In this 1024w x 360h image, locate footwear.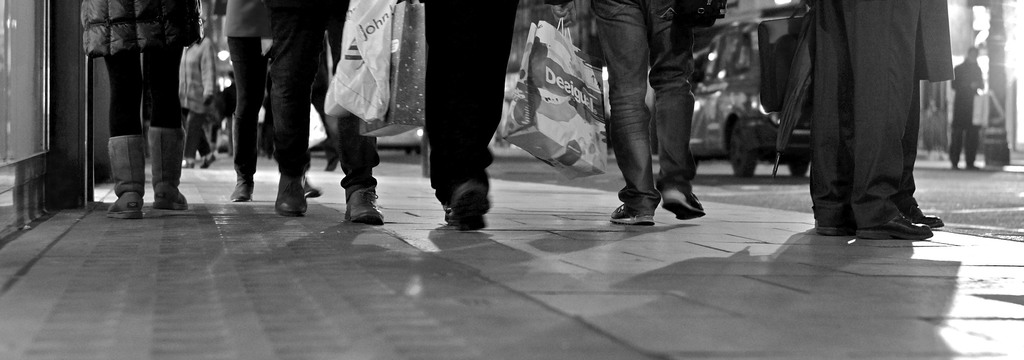
Bounding box: (814, 202, 852, 238).
